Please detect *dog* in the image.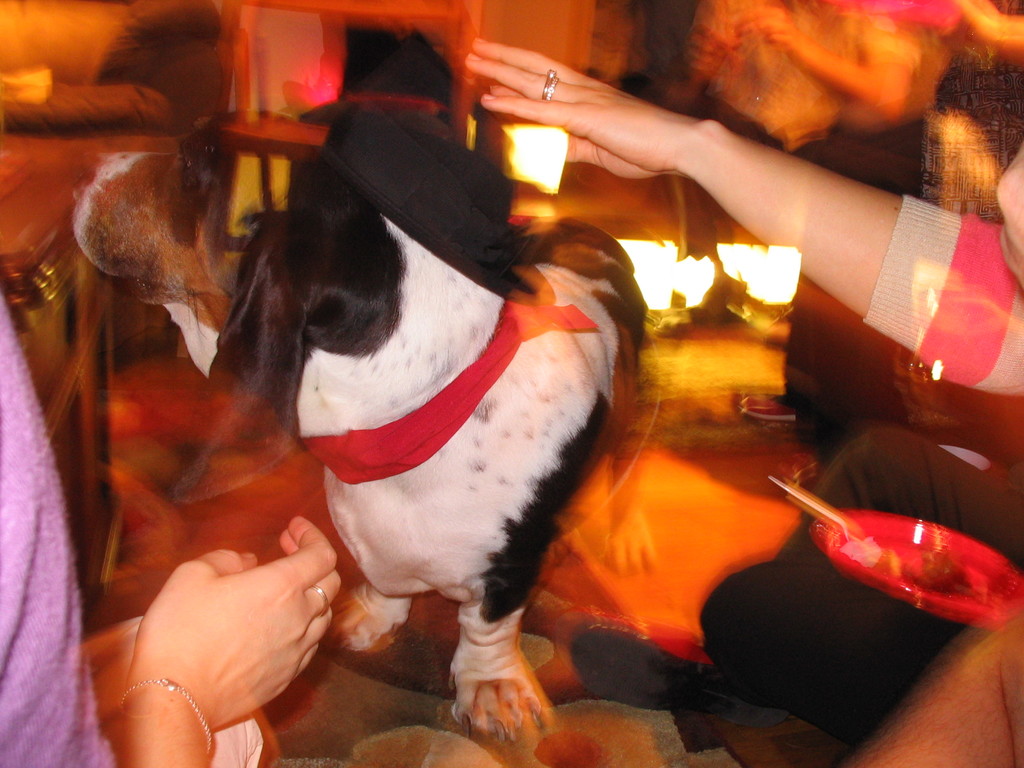
locate(71, 106, 649, 739).
